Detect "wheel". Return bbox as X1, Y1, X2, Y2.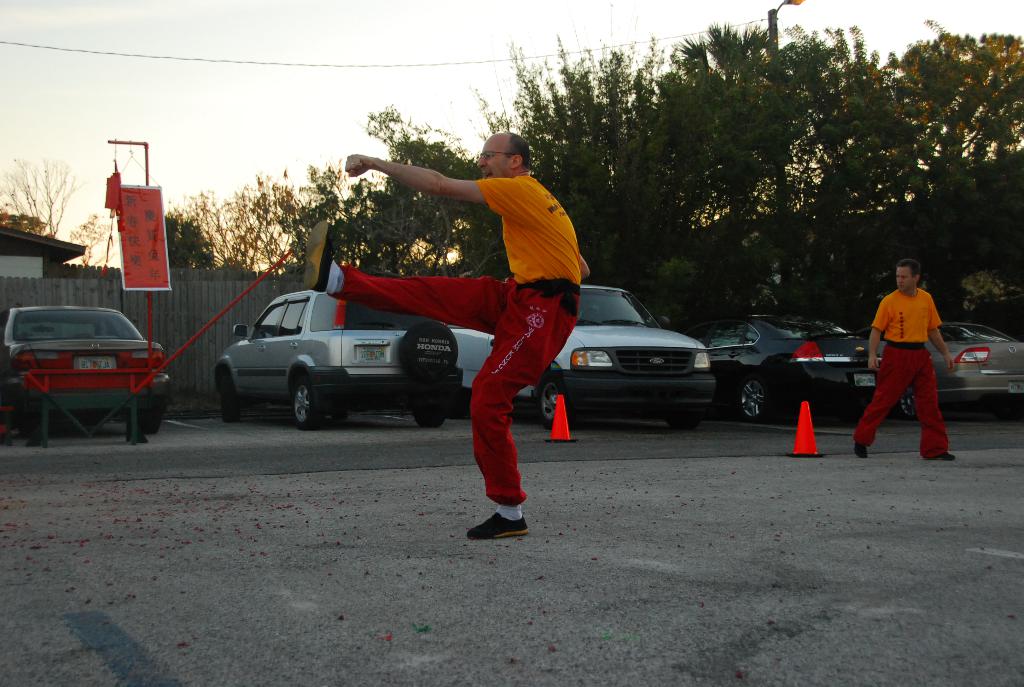
135, 397, 168, 438.
